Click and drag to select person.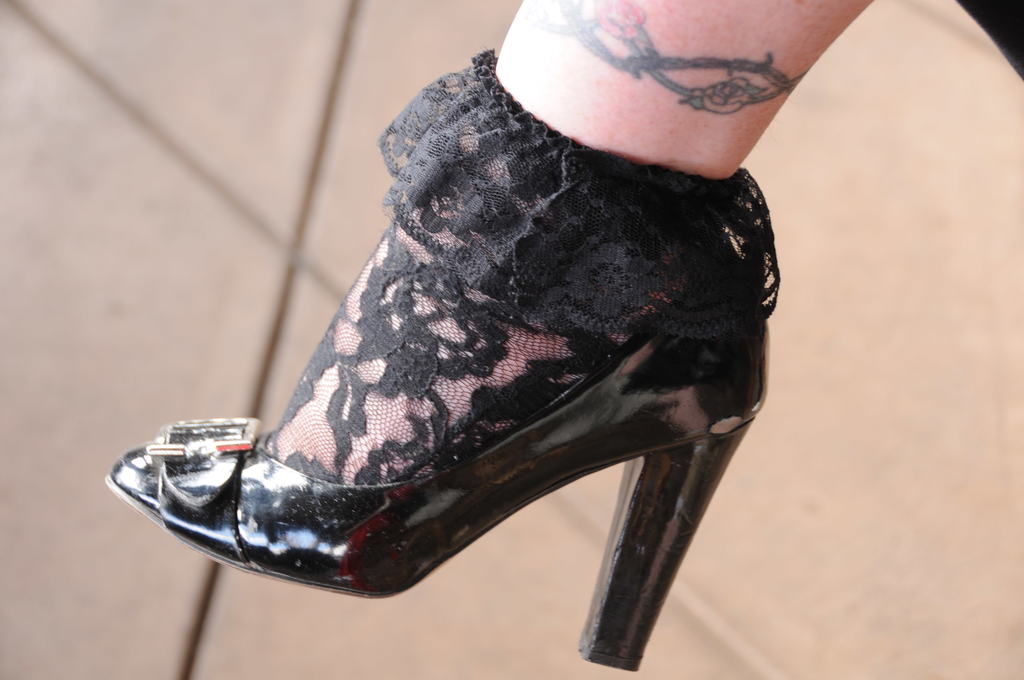
Selection: crop(101, 0, 876, 673).
